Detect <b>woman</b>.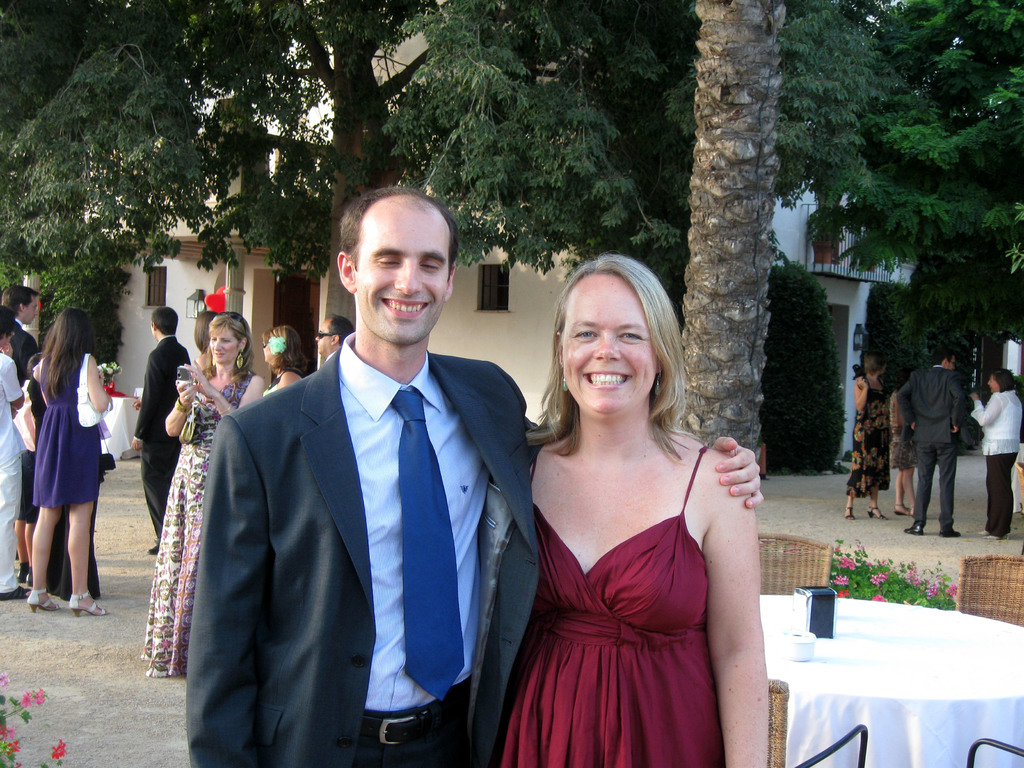
Detected at <region>263, 324, 306, 394</region>.
